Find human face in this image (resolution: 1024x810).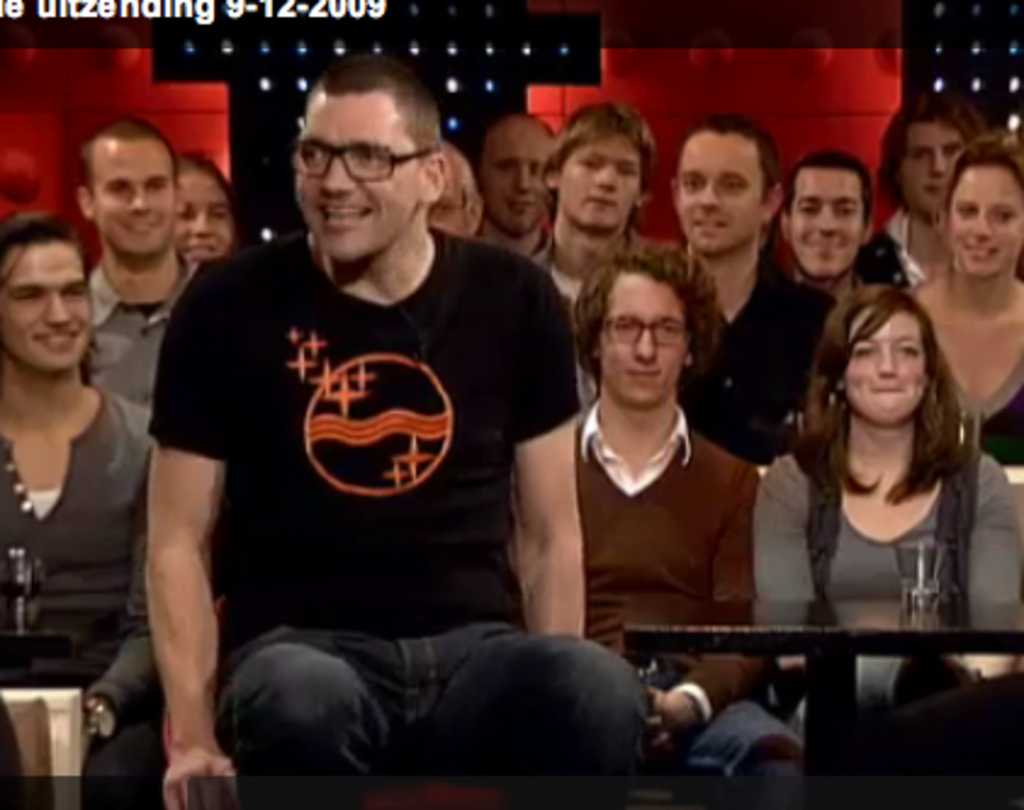
603,272,681,399.
